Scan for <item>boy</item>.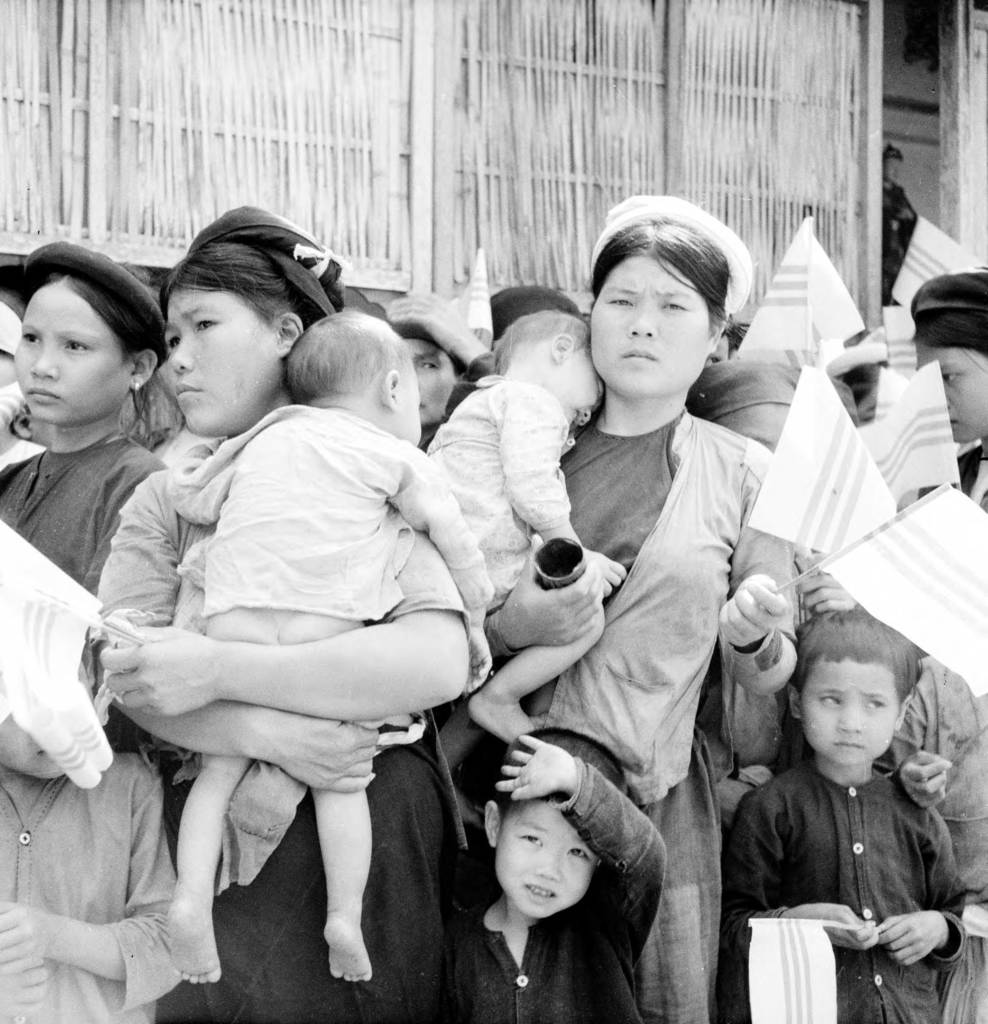
Scan result: <bbox>715, 558, 965, 1023</bbox>.
